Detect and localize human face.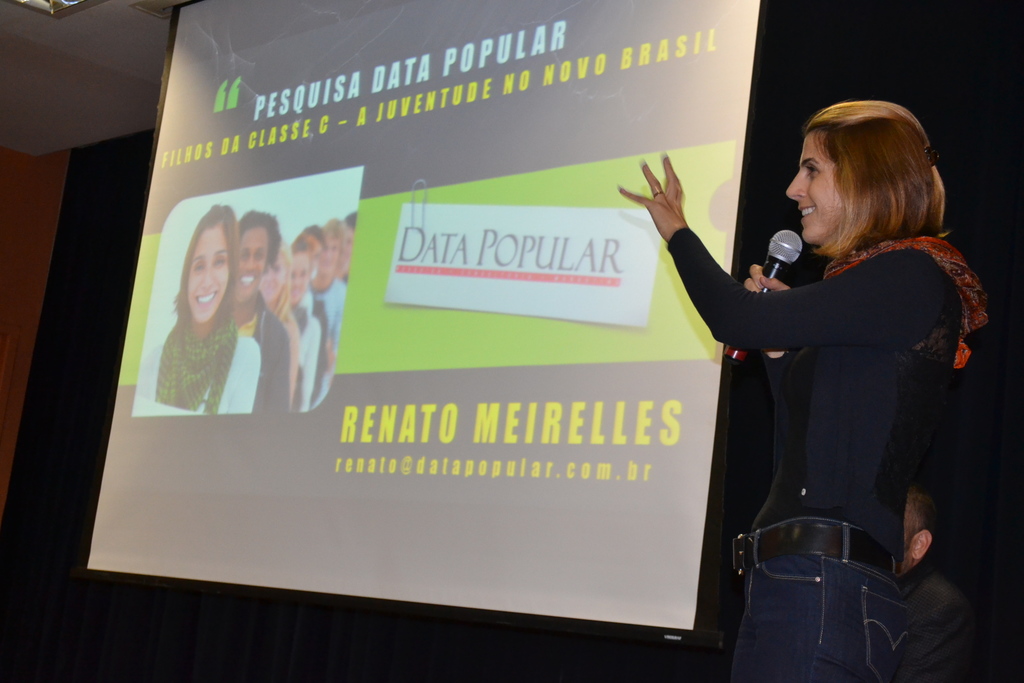
Localized at bbox=[188, 226, 230, 322].
